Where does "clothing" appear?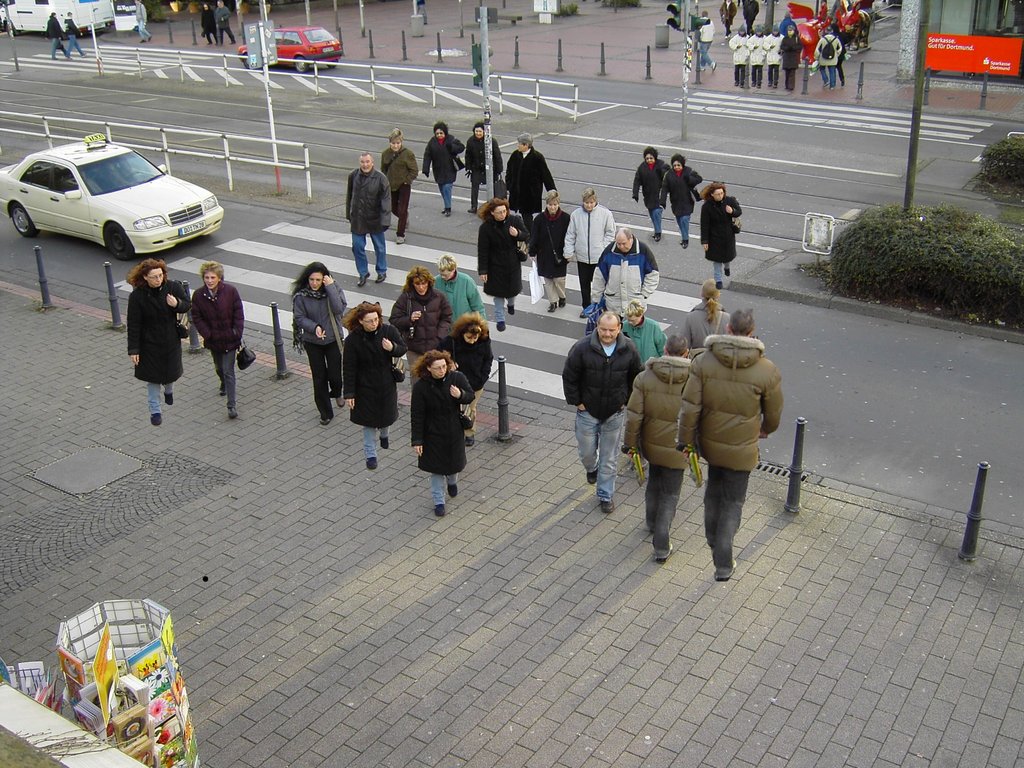
Appears at l=474, t=214, r=523, b=321.
